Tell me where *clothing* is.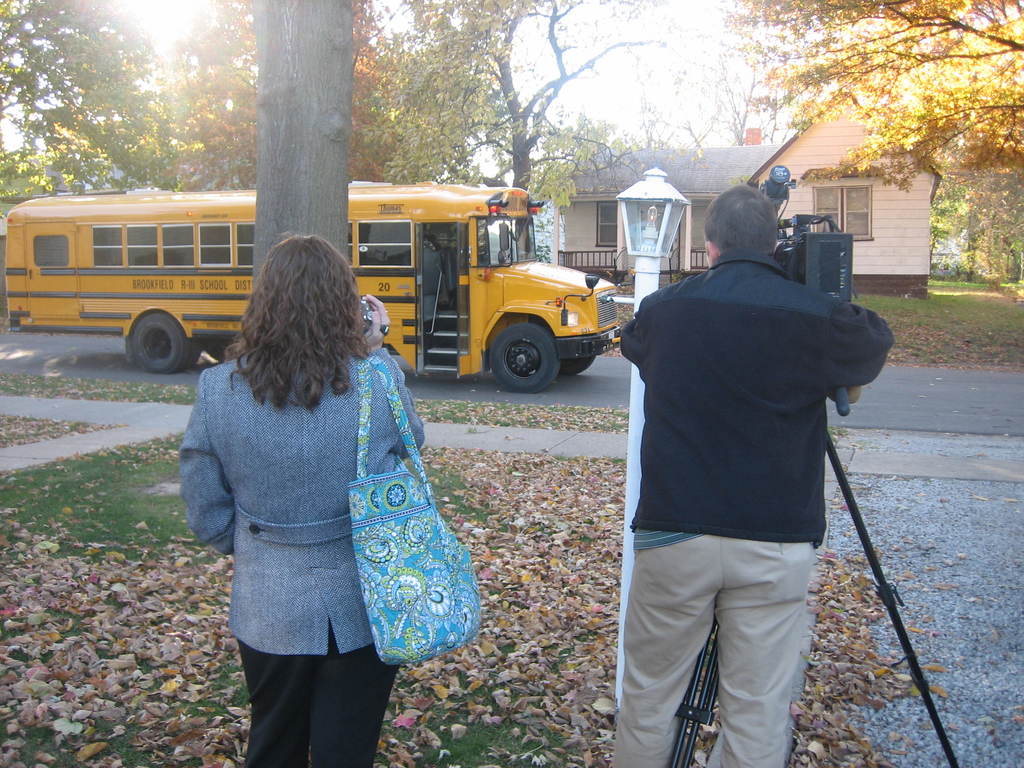
*clothing* is at rect(600, 195, 884, 727).
